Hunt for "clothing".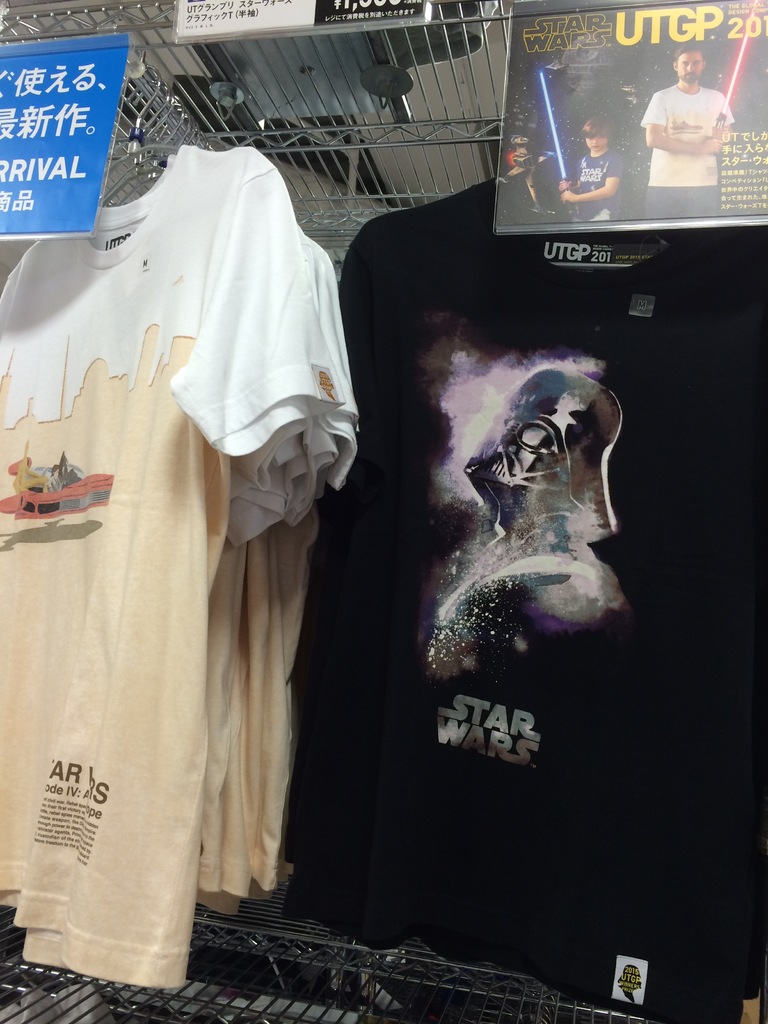
Hunted down at box(548, 141, 635, 221).
